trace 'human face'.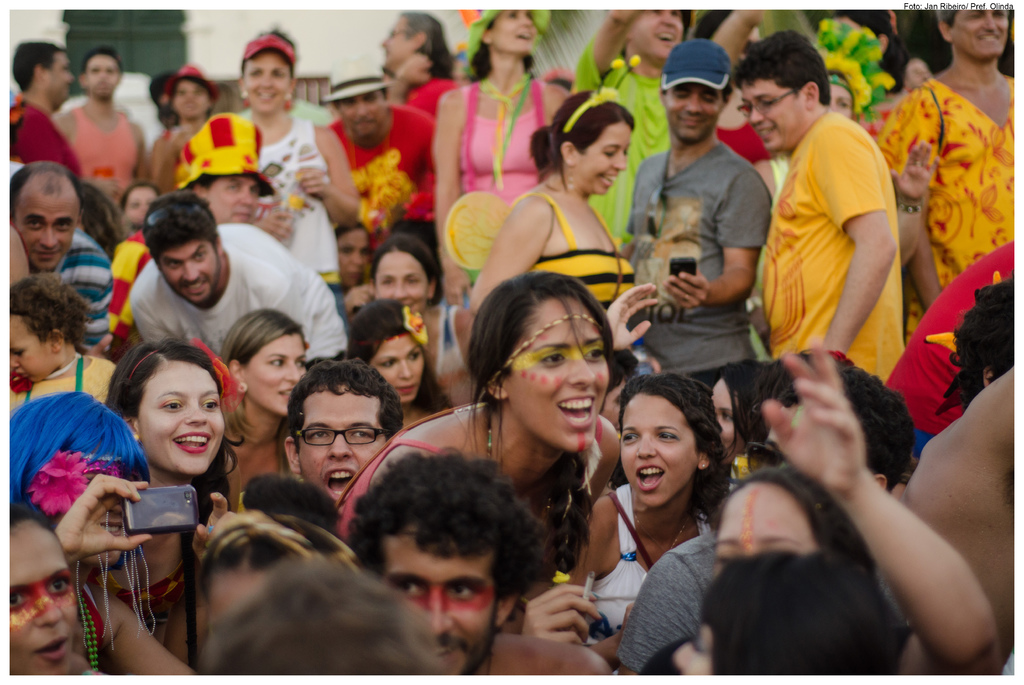
Traced to select_region(578, 120, 632, 190).
